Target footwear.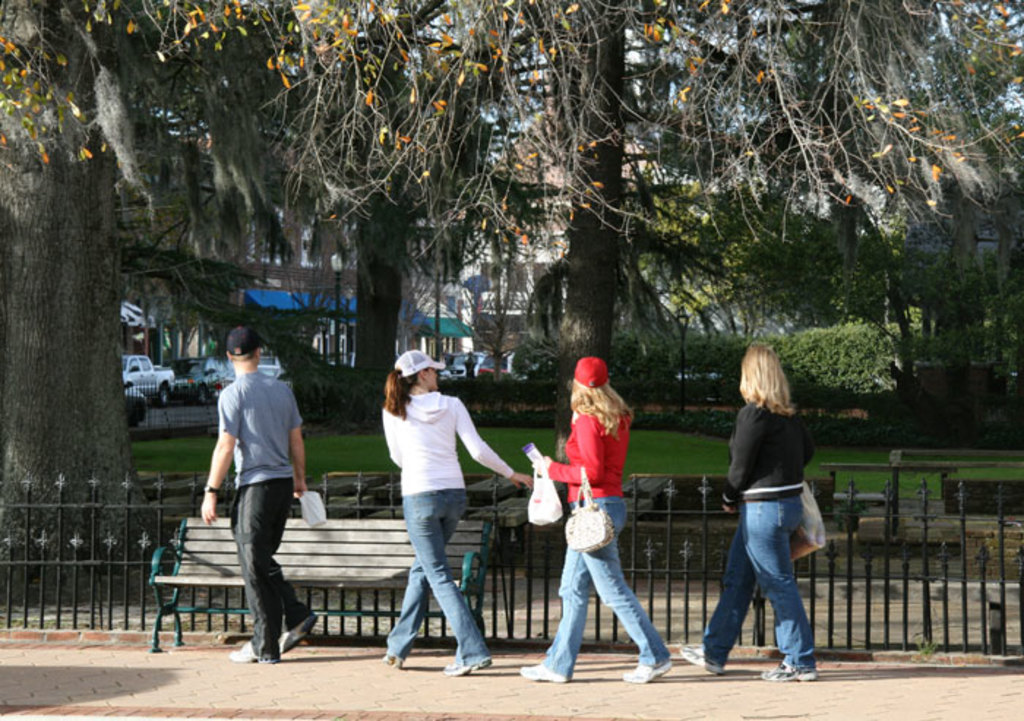
Target region: bbox=(380, 651, 401, 667).
